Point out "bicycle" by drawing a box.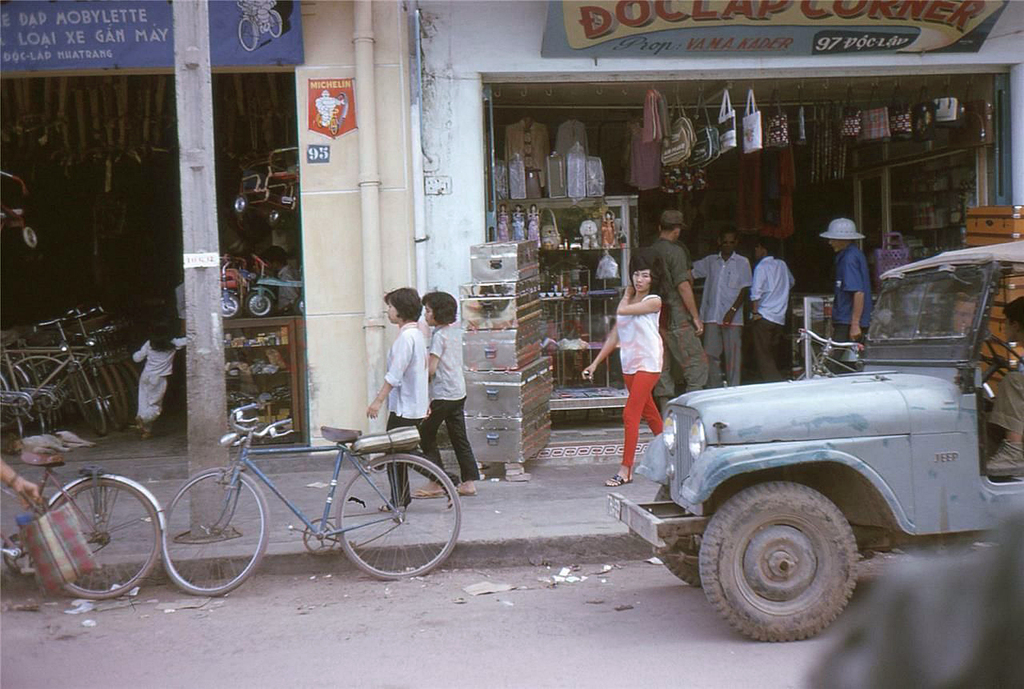
[0,451,165,599].
